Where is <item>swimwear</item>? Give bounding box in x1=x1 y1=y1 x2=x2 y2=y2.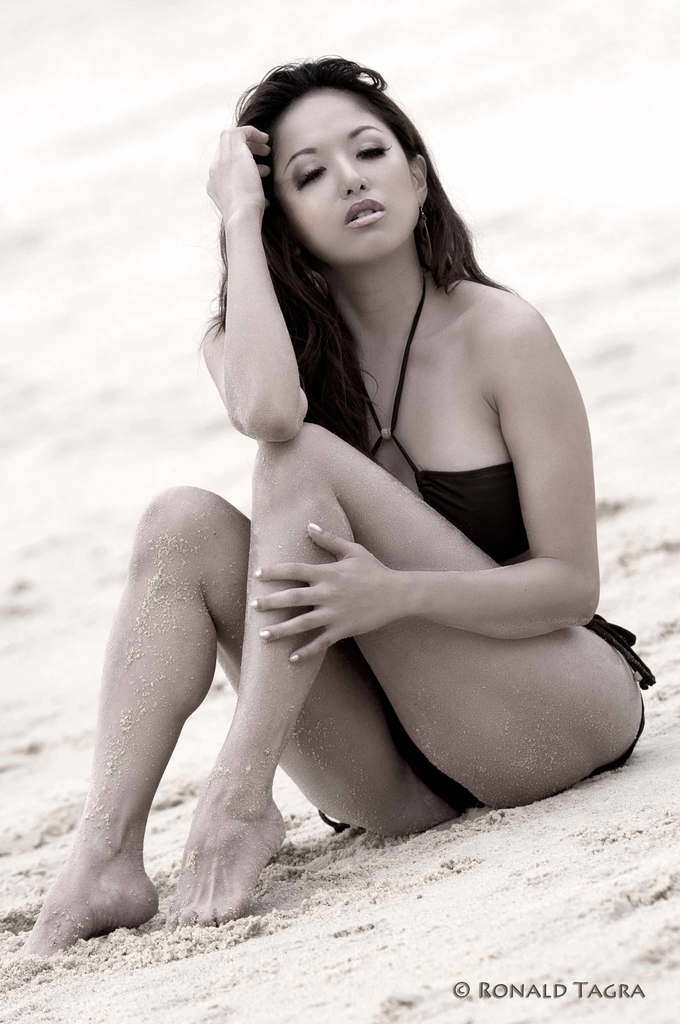
x1=362 y1=265 x2=656 y2=687.
